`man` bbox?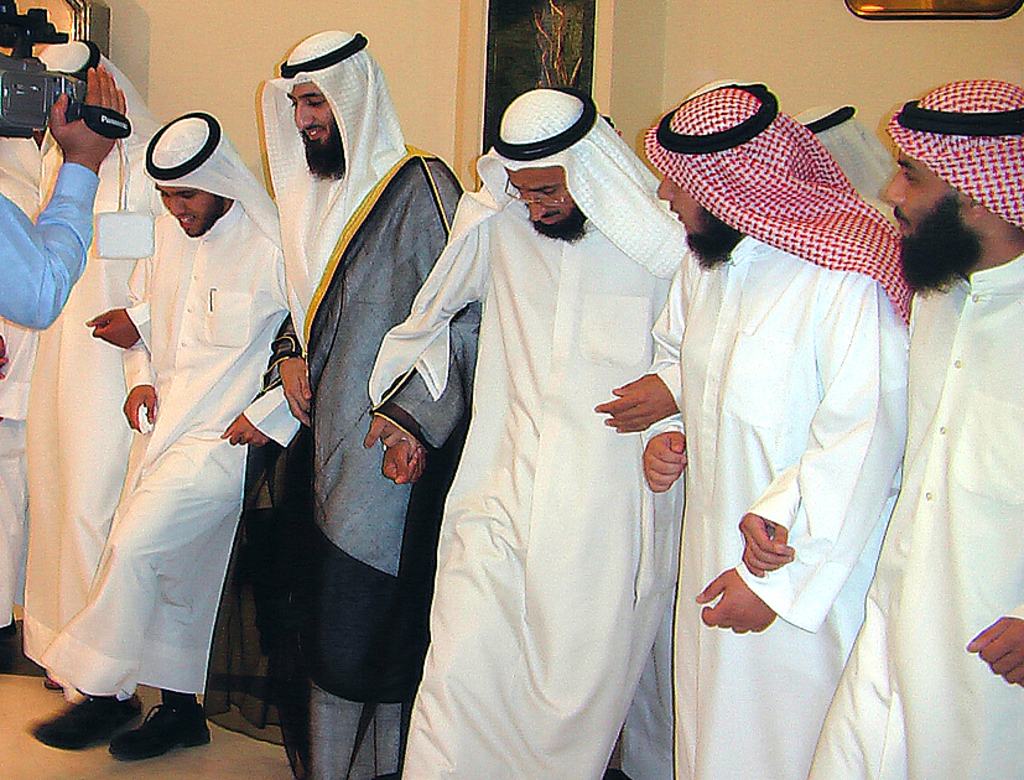
<bbox>0, 66, 140, 345</bbox>
